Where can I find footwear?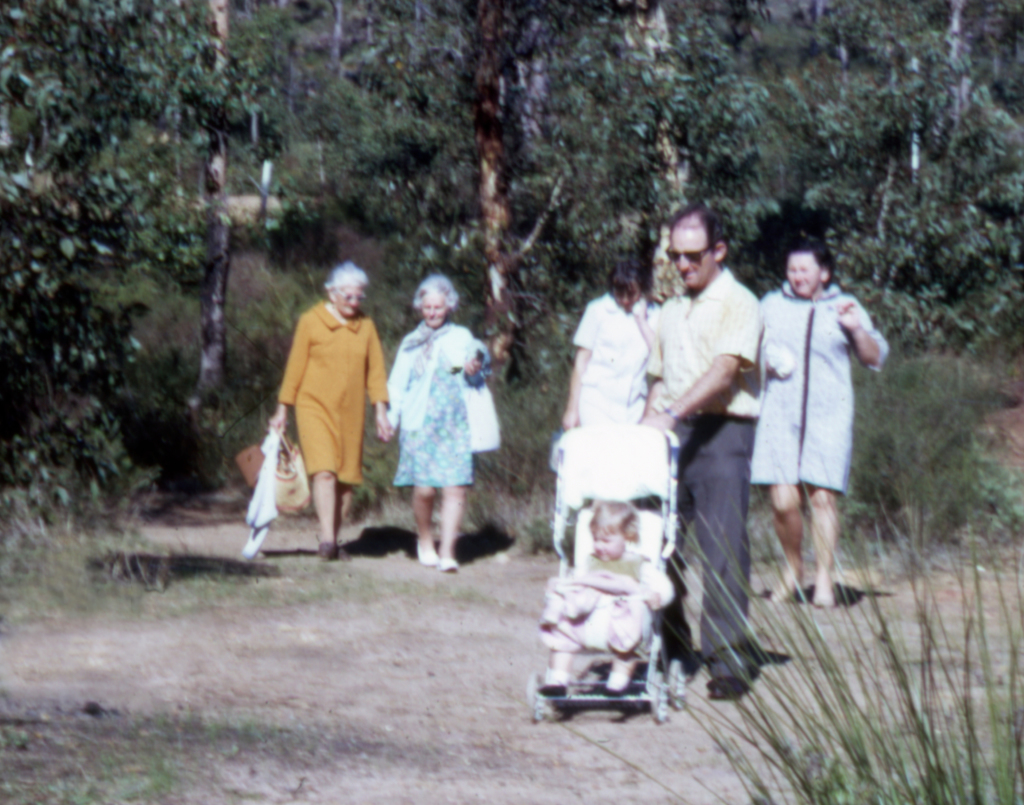
You can find it at 540, 657, 573, 699.
